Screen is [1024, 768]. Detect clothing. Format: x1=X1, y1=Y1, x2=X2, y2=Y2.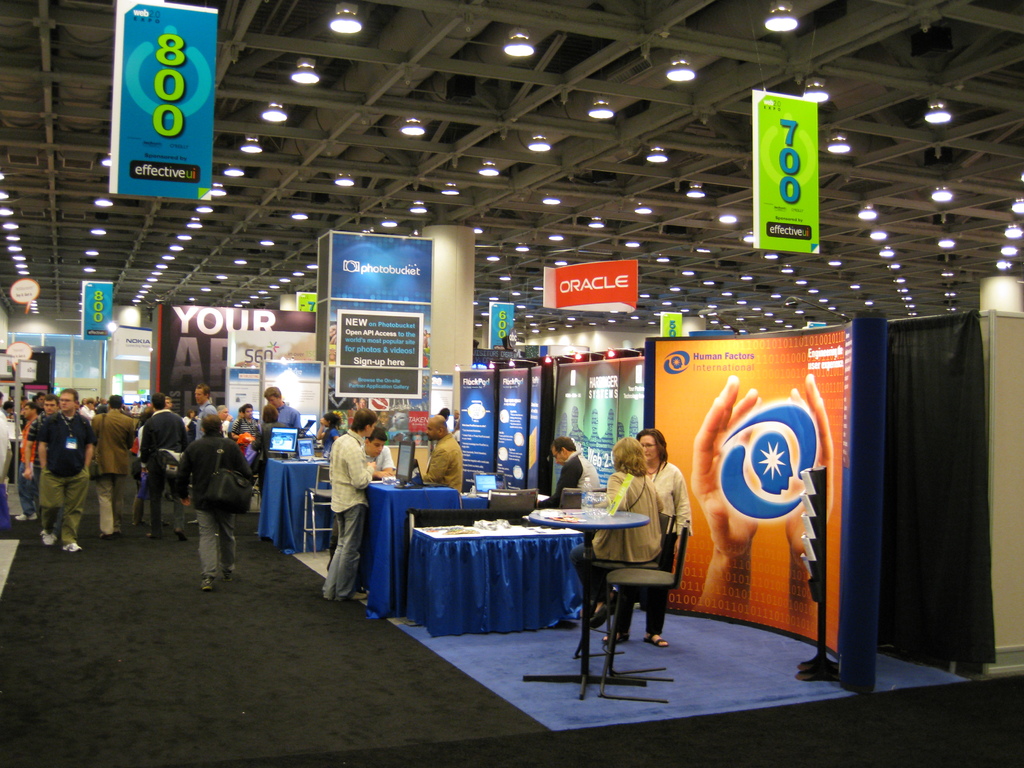
x1=371, y1=445, x2=392, y2=481.
